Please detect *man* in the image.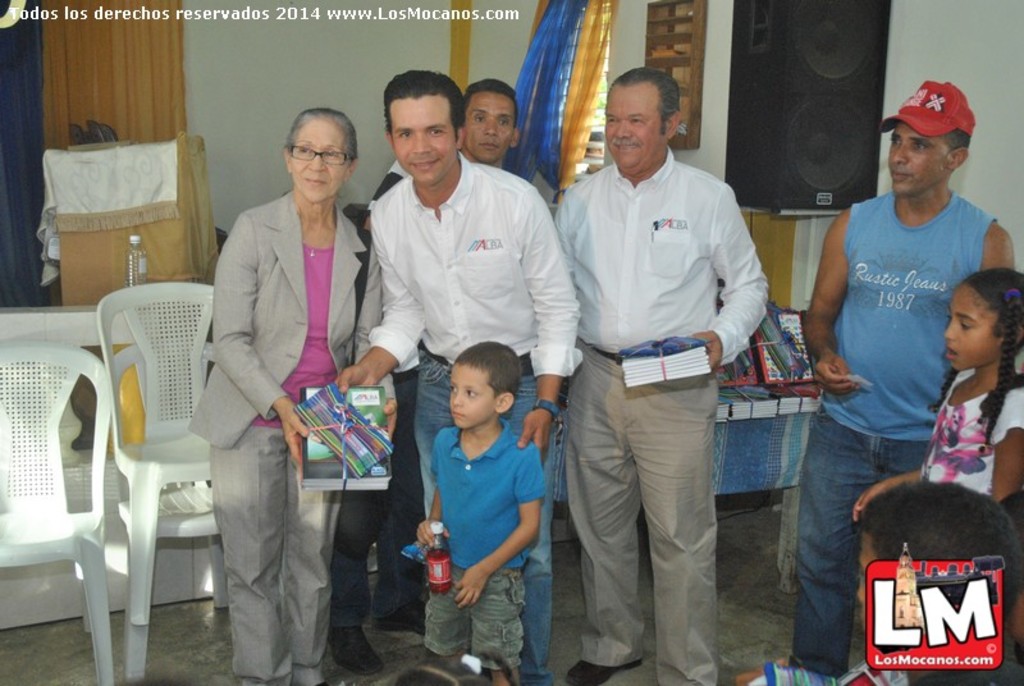
<bbox>323, 82, 516, 676</bbox>.
